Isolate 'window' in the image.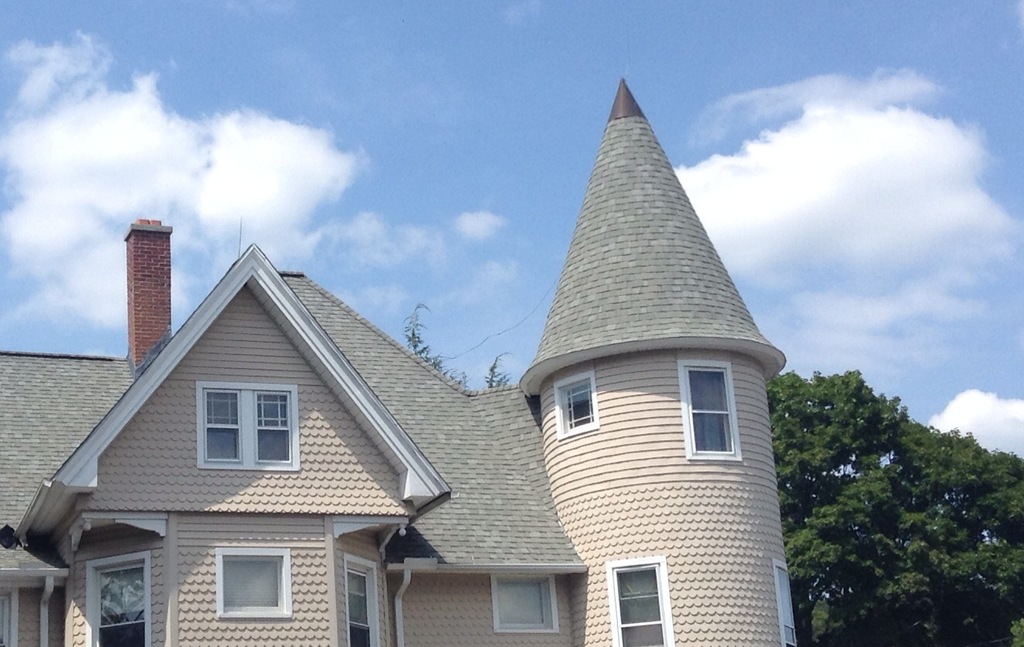
Isolated region: select_region(610, 563, 682, 635).
